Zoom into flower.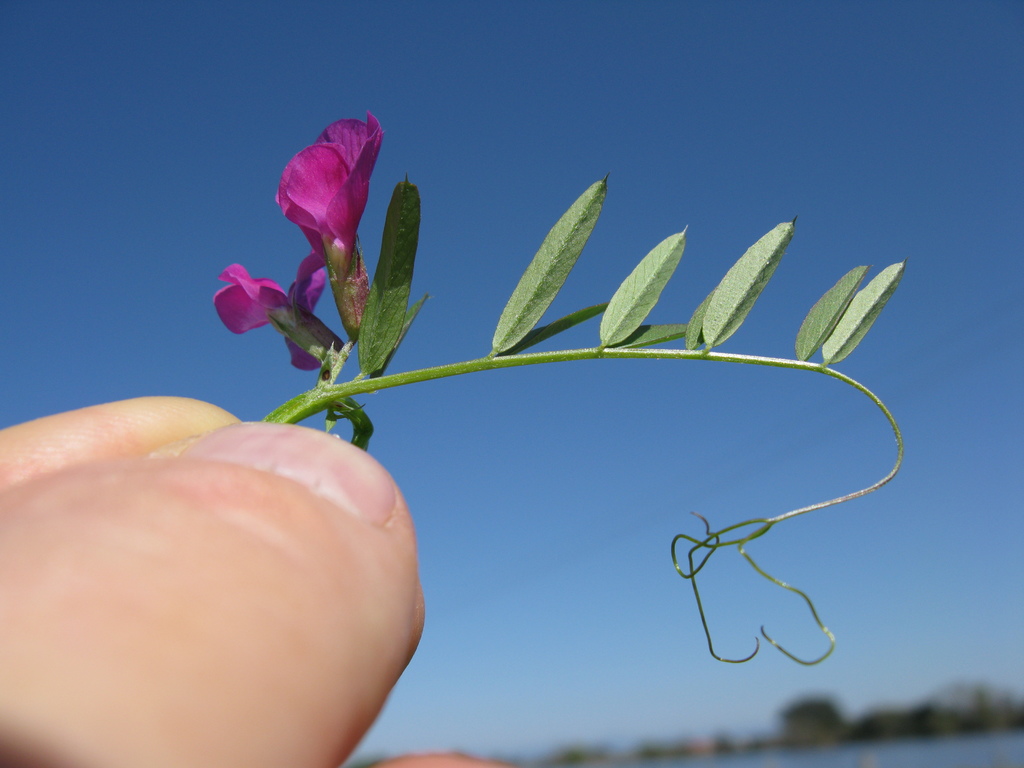
Zoom target: (left=212, top=254, right=338, bottom=371).
